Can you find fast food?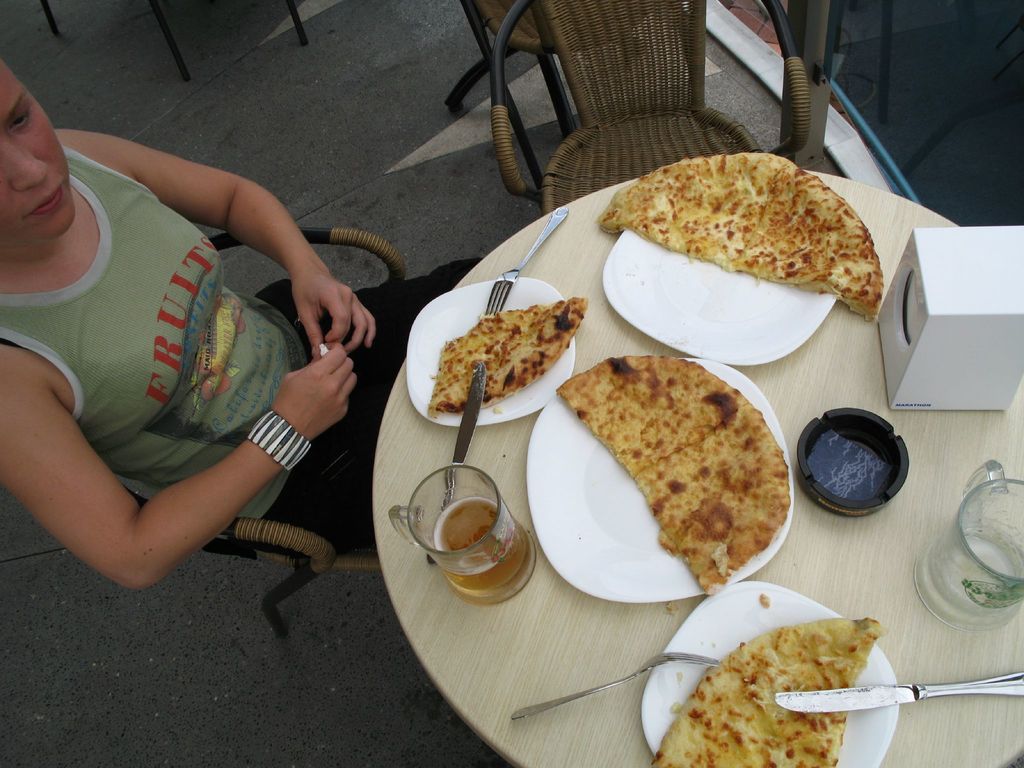
Yes, bounding box: locate(595, 148, 884, 321).
